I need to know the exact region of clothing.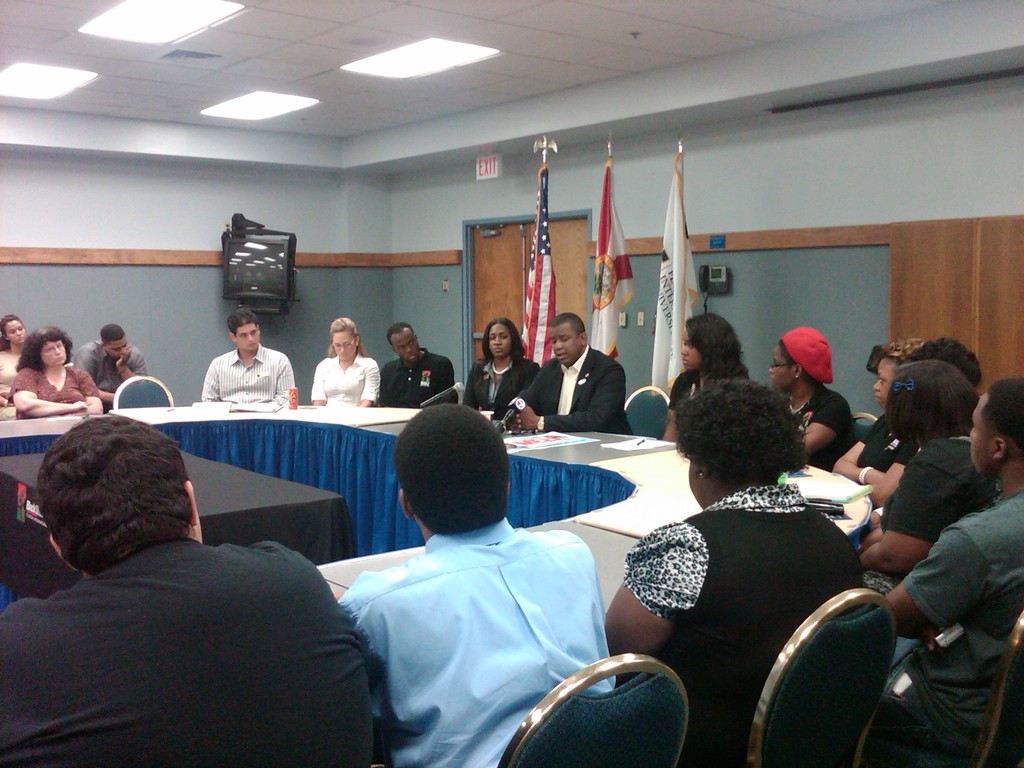
Region: x1=865 y1=433 x2=993 y2=596.
